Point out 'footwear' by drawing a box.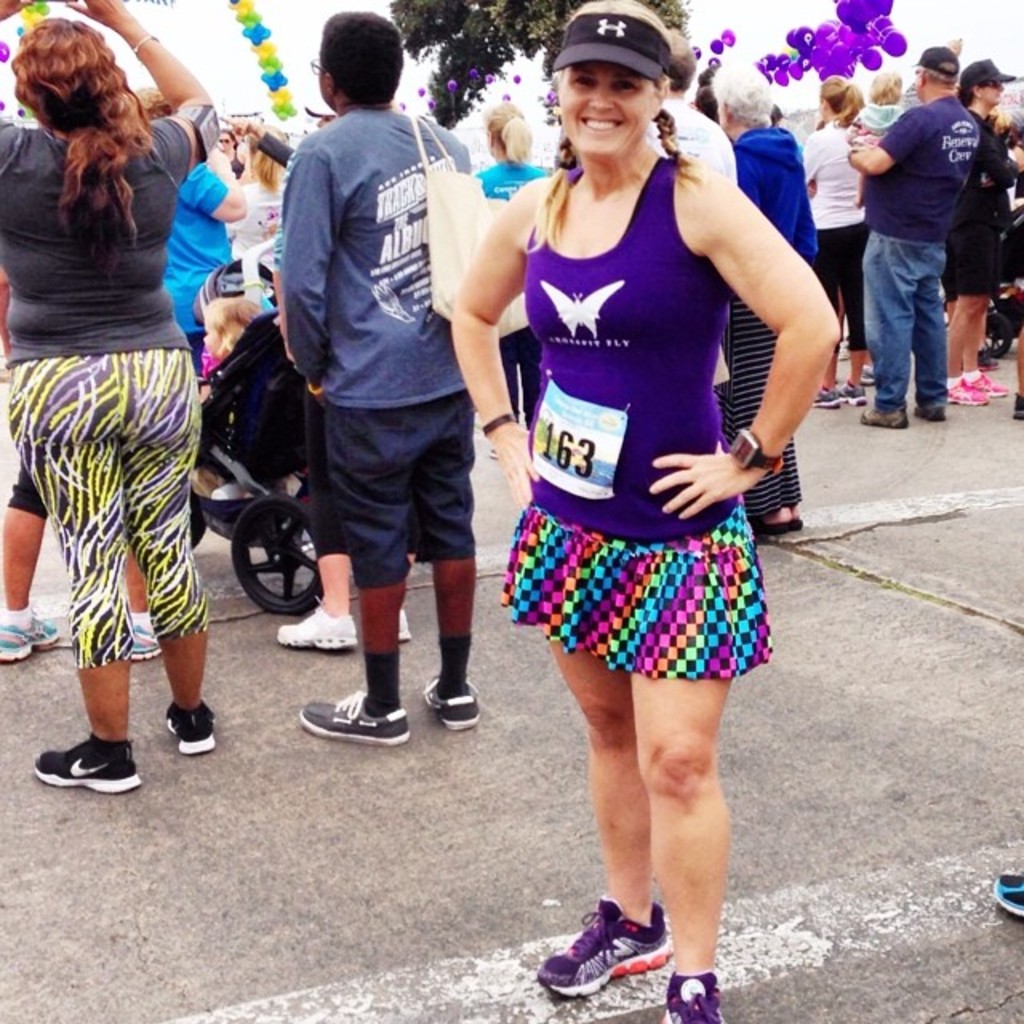
(x1=162, y1=702, x2=214, y2=758).
